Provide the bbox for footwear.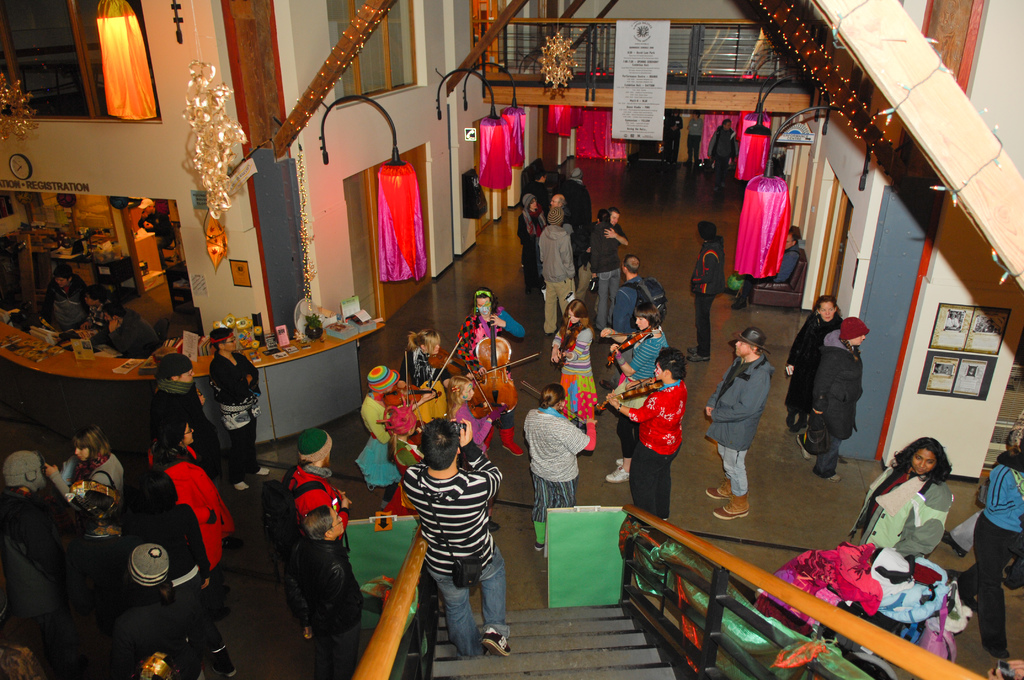
(524,285,533,296).
